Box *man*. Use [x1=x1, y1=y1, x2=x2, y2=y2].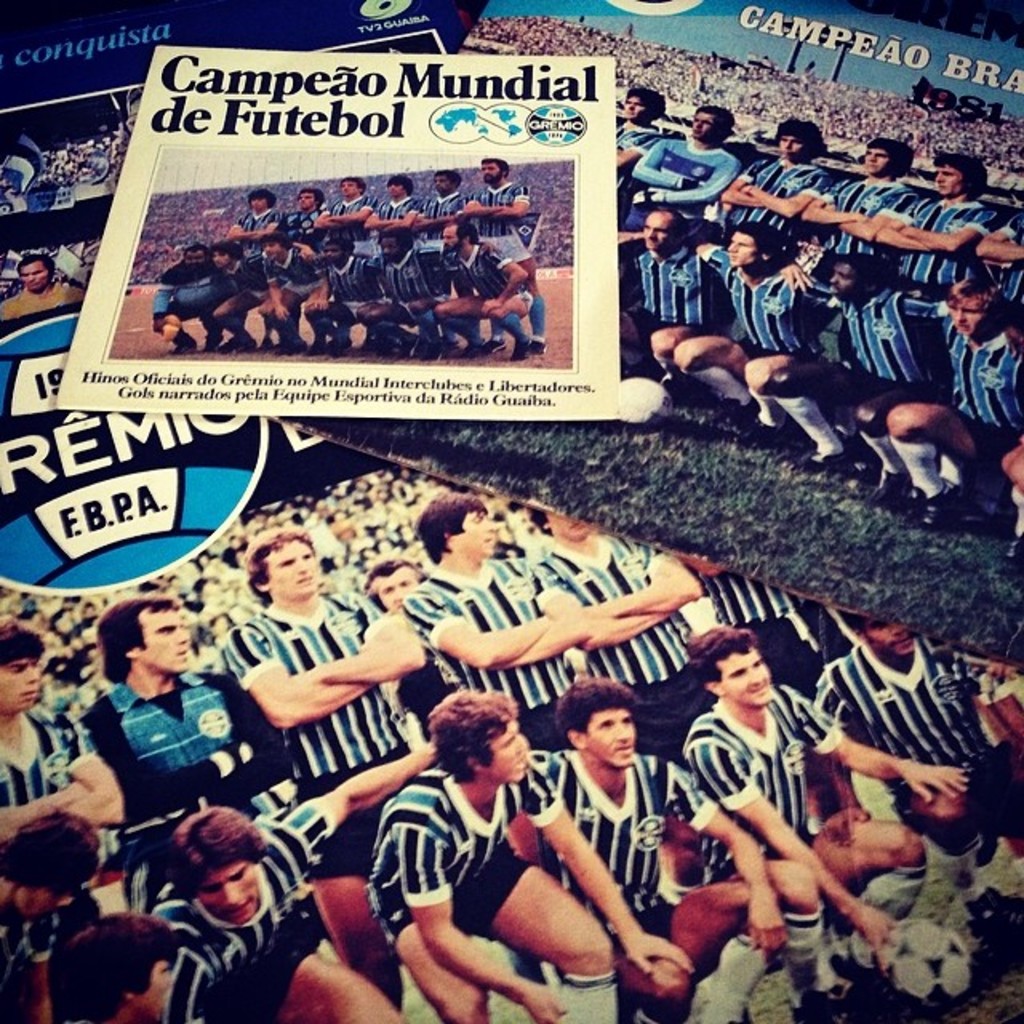
[x1=531, y1=502, x2=706, y2=744].
